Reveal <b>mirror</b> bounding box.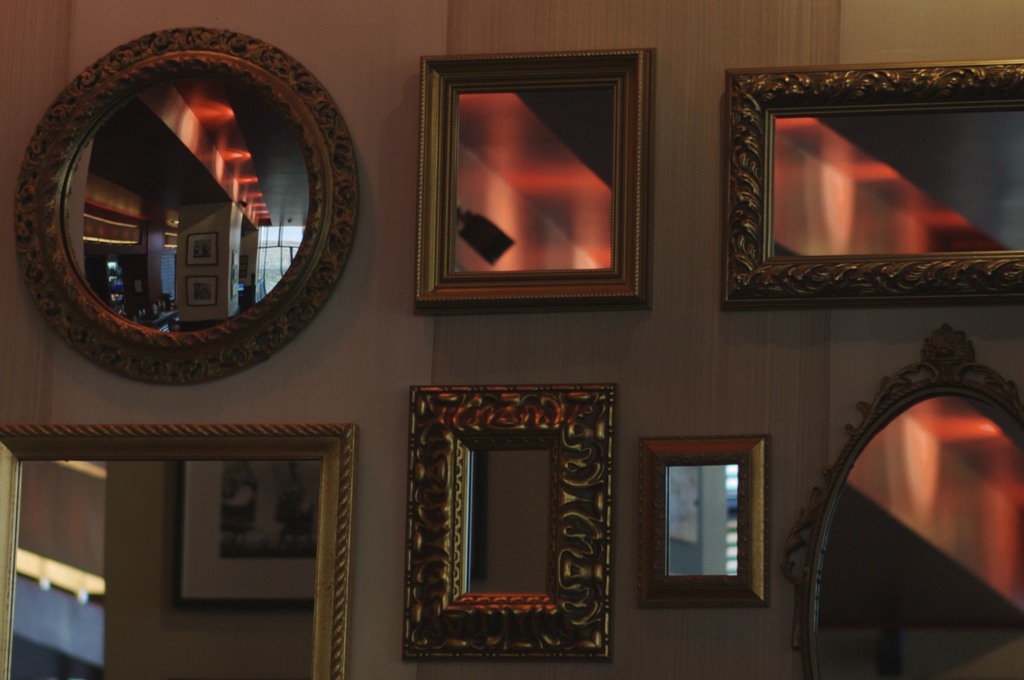
Revealed: [left=451, top=92, right=605, bottom=271].
